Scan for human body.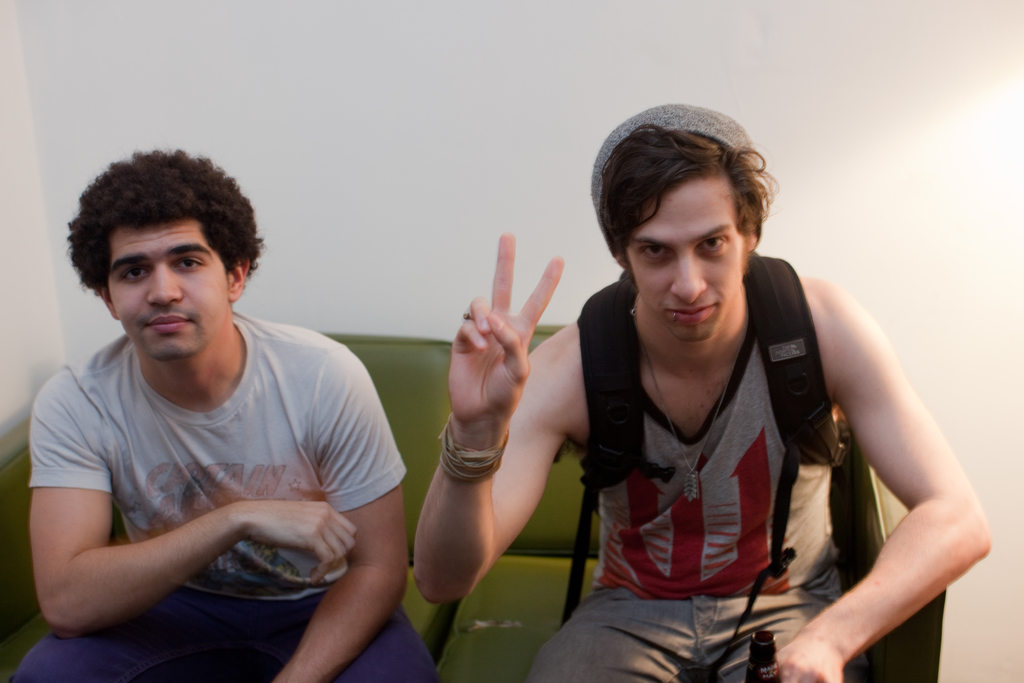
Scan result: box(417, 228, 993, 682).
